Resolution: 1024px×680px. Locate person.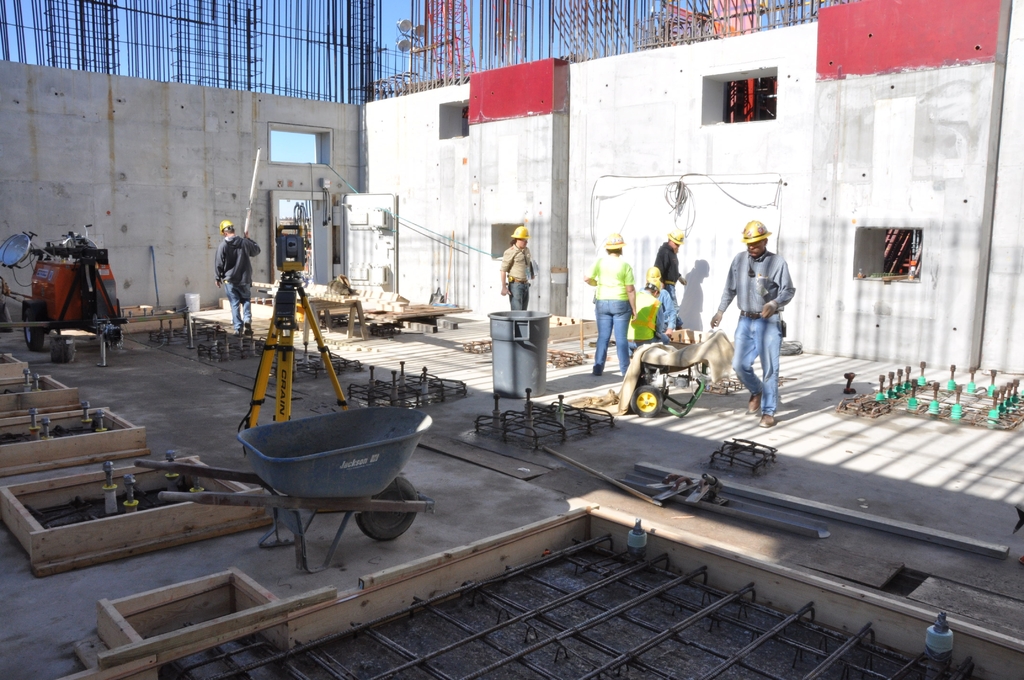
591/238/636/375.
